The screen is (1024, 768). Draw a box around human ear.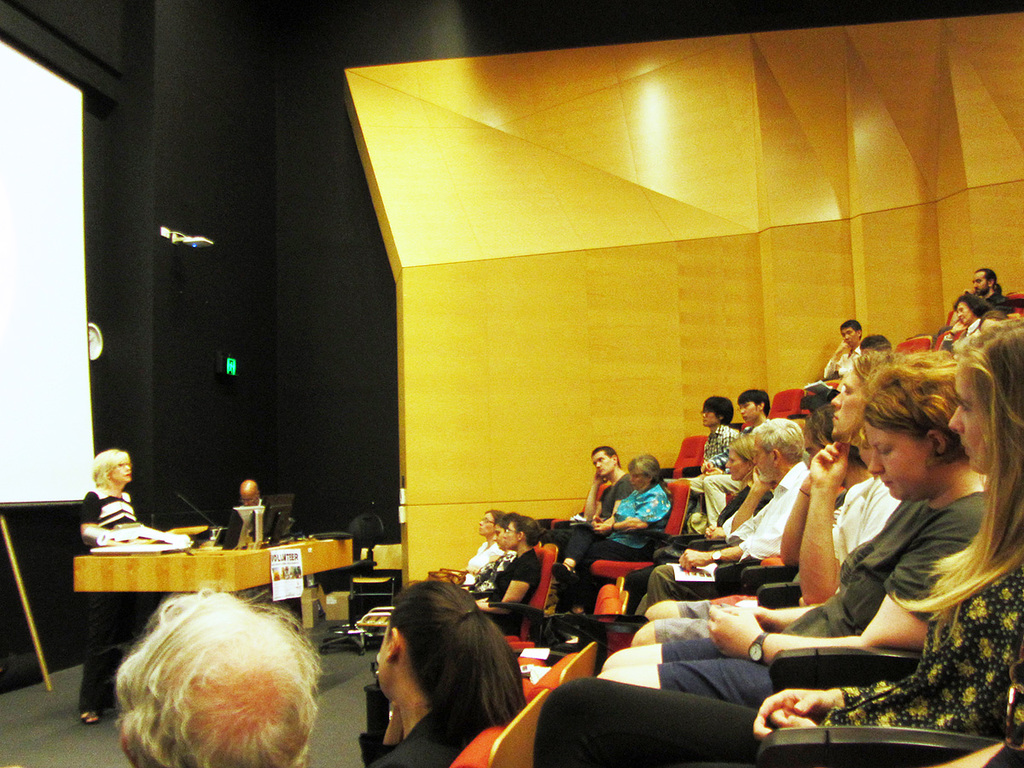
765:448:782:469.
